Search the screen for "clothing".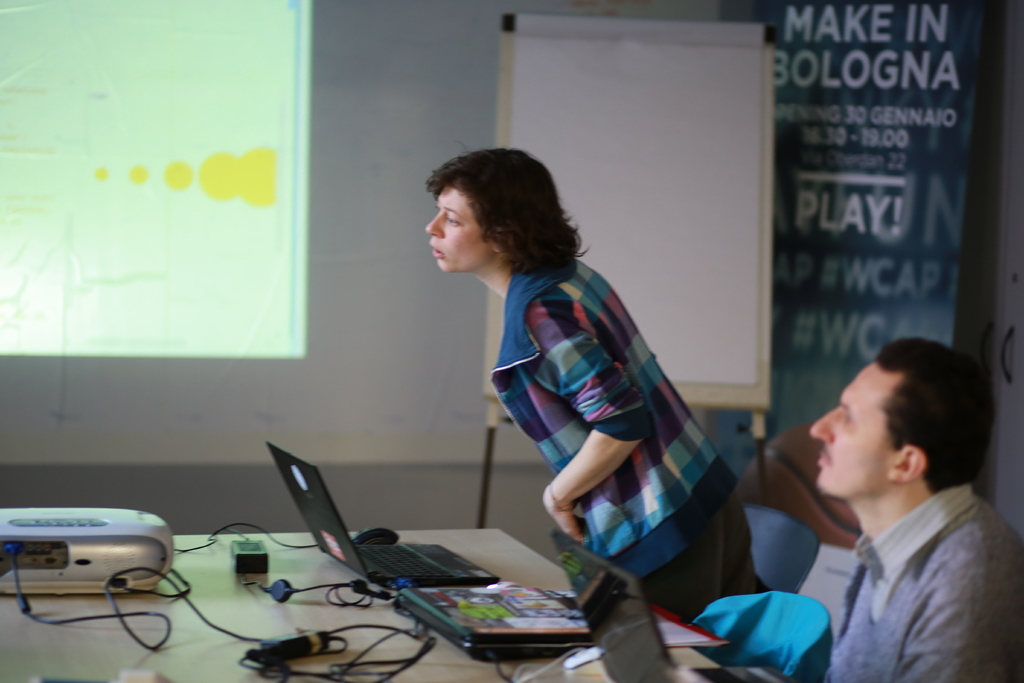
Found at bbox=(440, 236, 753, 584).
